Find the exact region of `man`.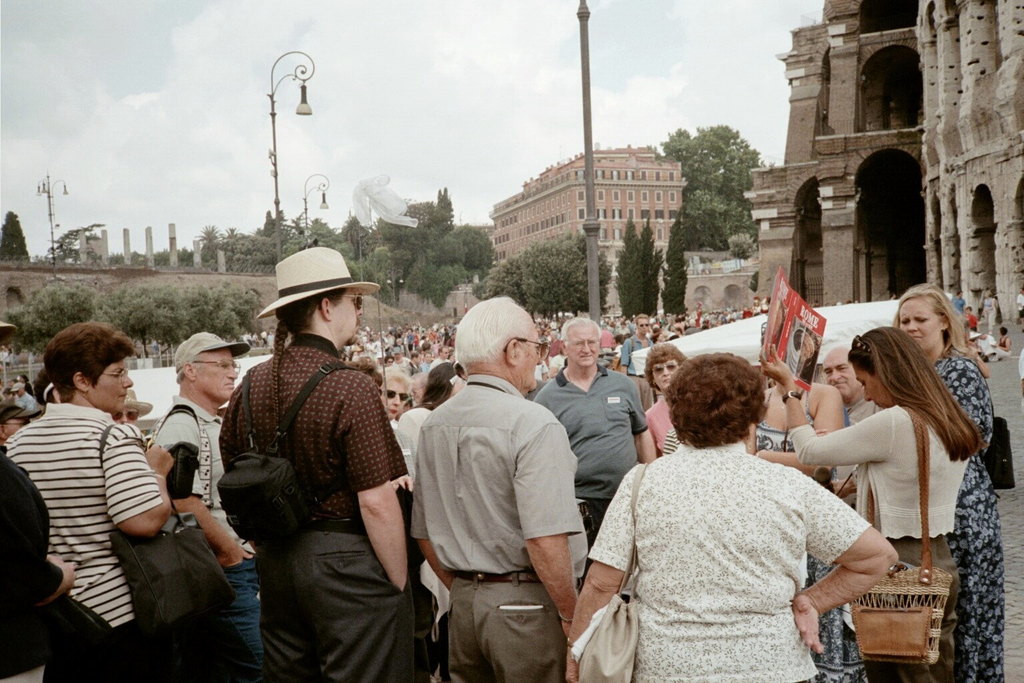
Exact region: {"x1": 652, "y1": 319, "x2": 675, "y2": 343}.
